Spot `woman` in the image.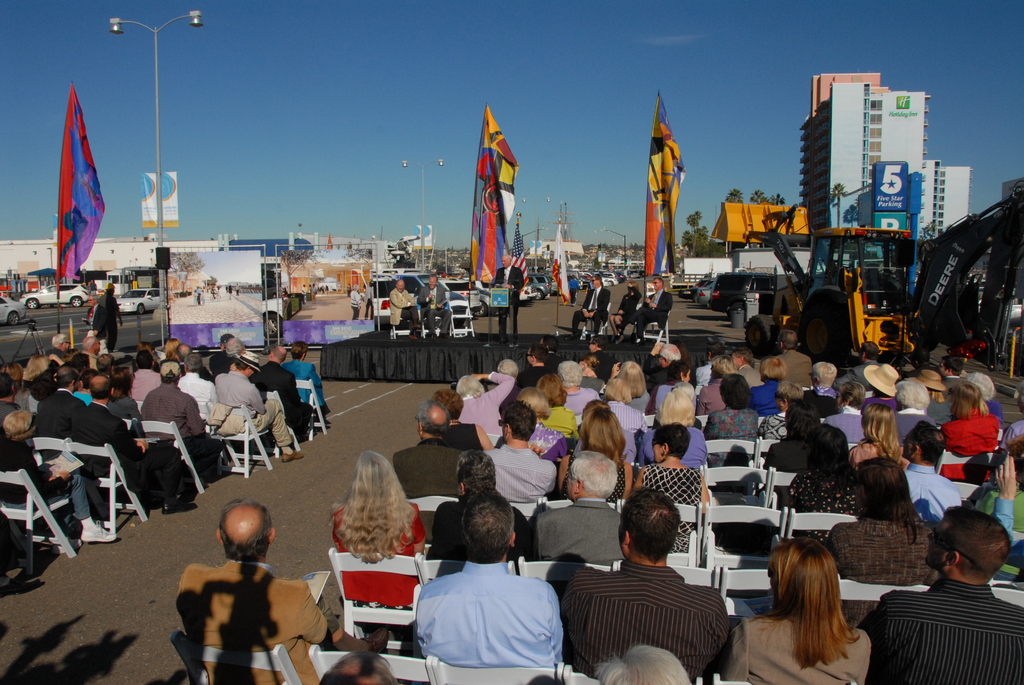
`woman` found at x1=602 y1=377 x2=641 y2=436.
